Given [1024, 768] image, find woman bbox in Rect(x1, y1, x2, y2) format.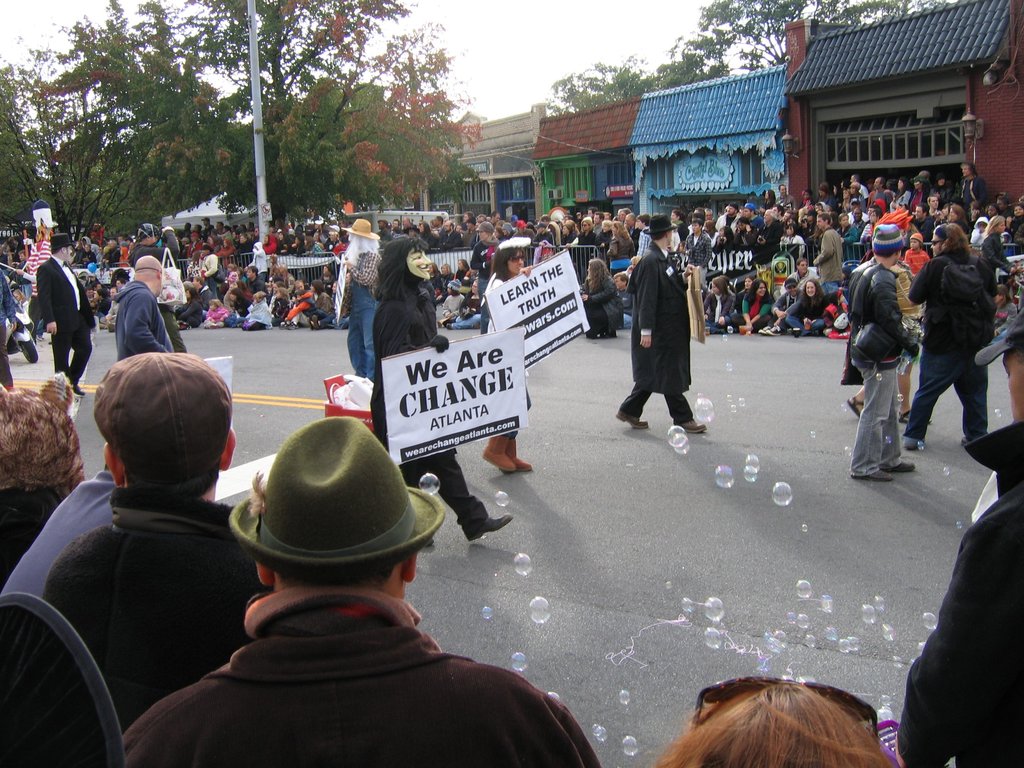
Rect(668, 209, 689, 243).
